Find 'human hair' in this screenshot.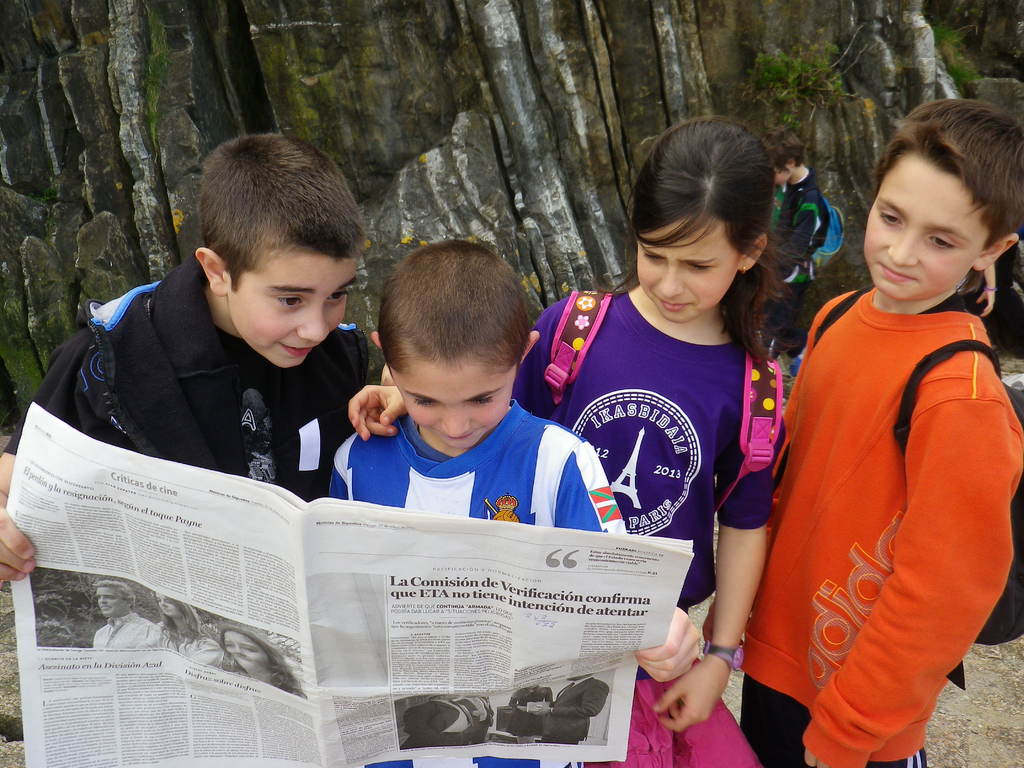
The bounding box for 'human hair' is rect(376, 238, 531, 382).
